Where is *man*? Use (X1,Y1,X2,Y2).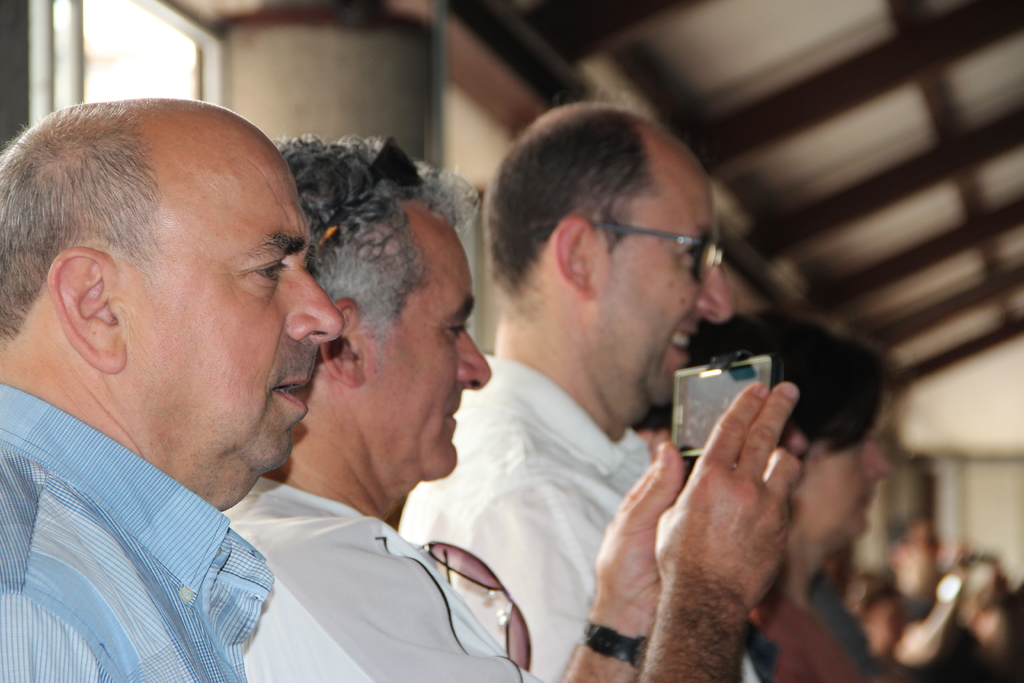
(394,97,764,682).
